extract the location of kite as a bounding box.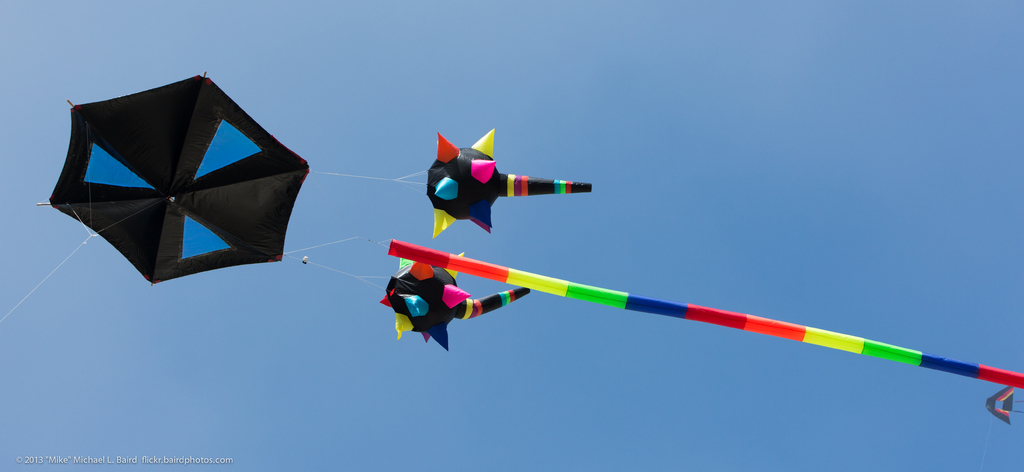
(985, 387, 1023, 428).
